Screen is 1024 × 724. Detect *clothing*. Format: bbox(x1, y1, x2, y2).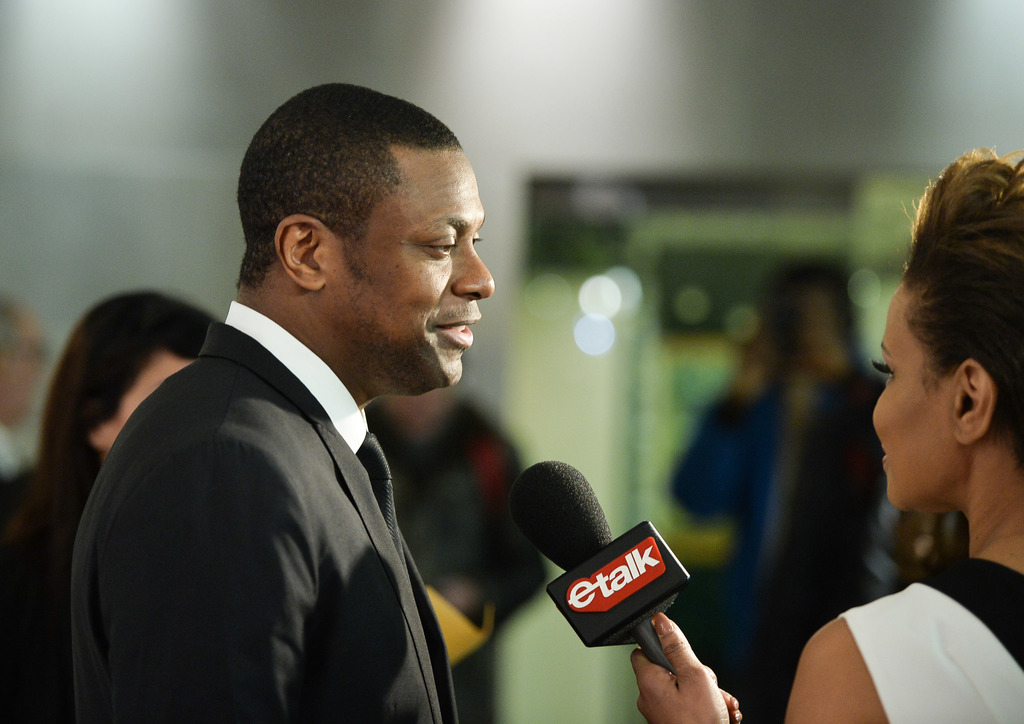
bbox(669, 356, 888, 678).
